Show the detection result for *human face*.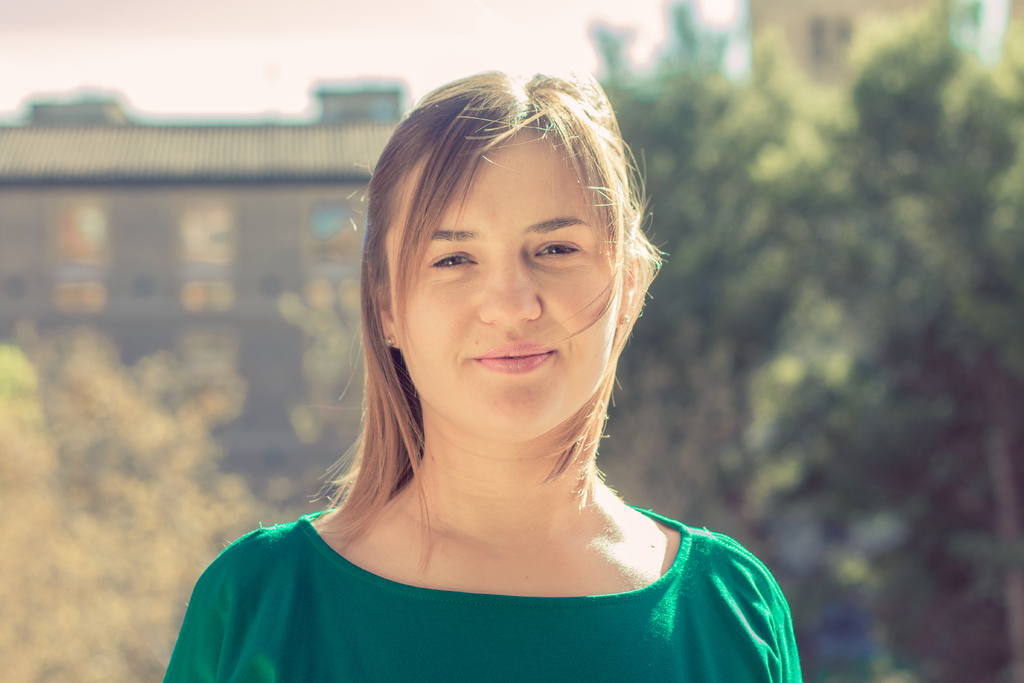
select_region(390, 122, 621, 440).
